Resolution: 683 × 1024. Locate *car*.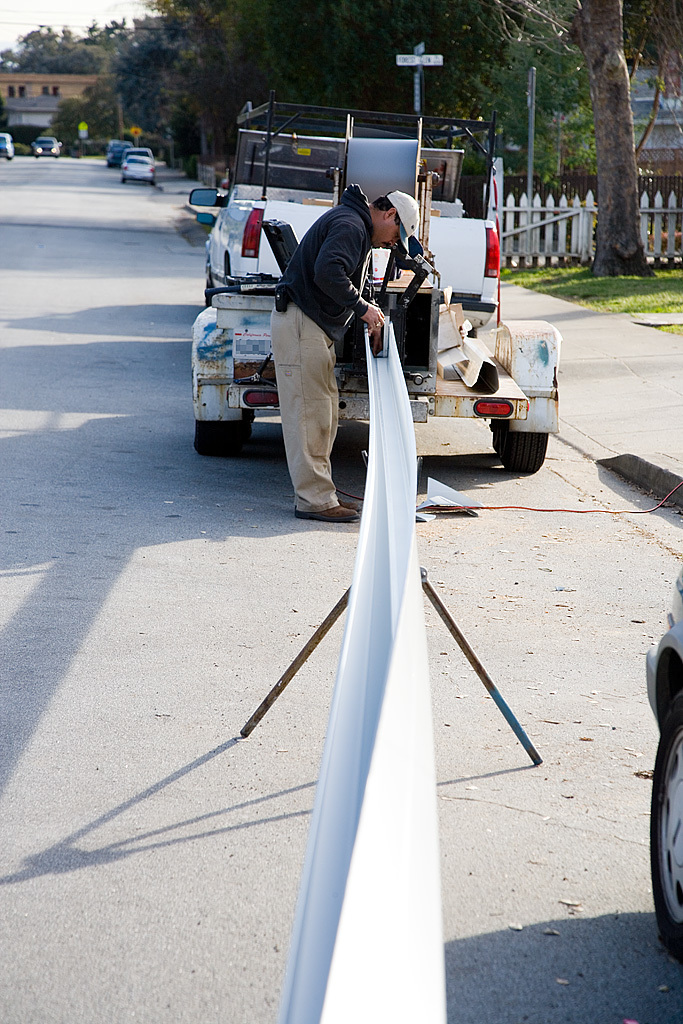
rect(31, 135, 63, 158).
